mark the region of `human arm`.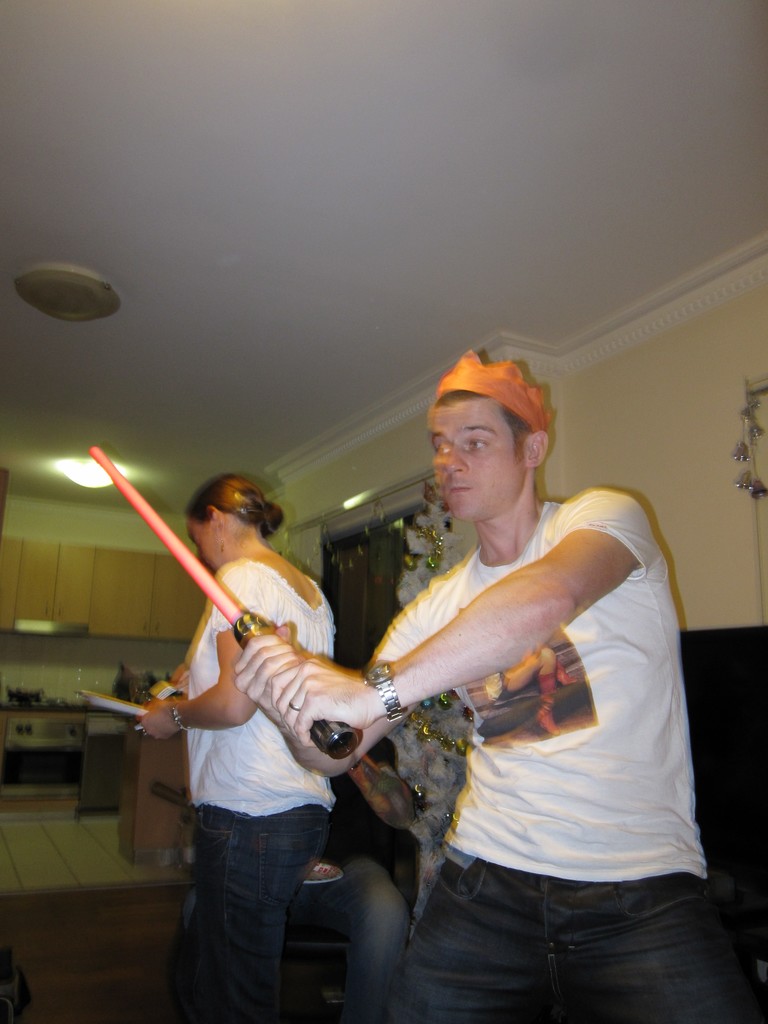
Region: bbox=(360, 559, 612, 749).
